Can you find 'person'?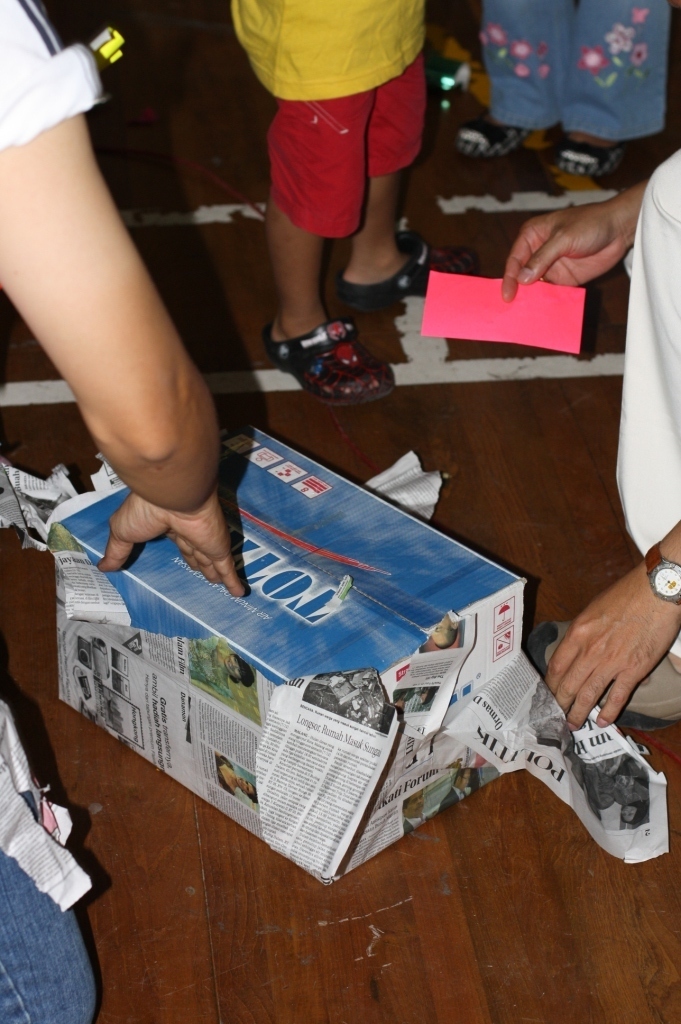
Yes, bounding box: {"left": 505, "top": 148, "right": 680, "bottom": 730}.
